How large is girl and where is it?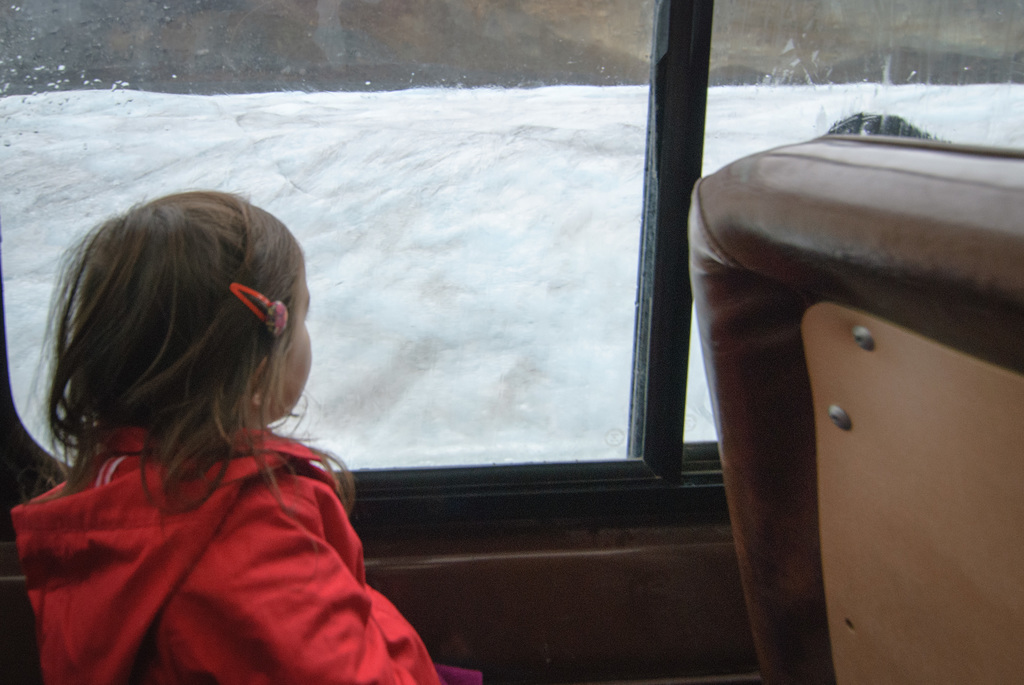
Bounding box: x1=4, y1=187, x2=484, y2=684.
